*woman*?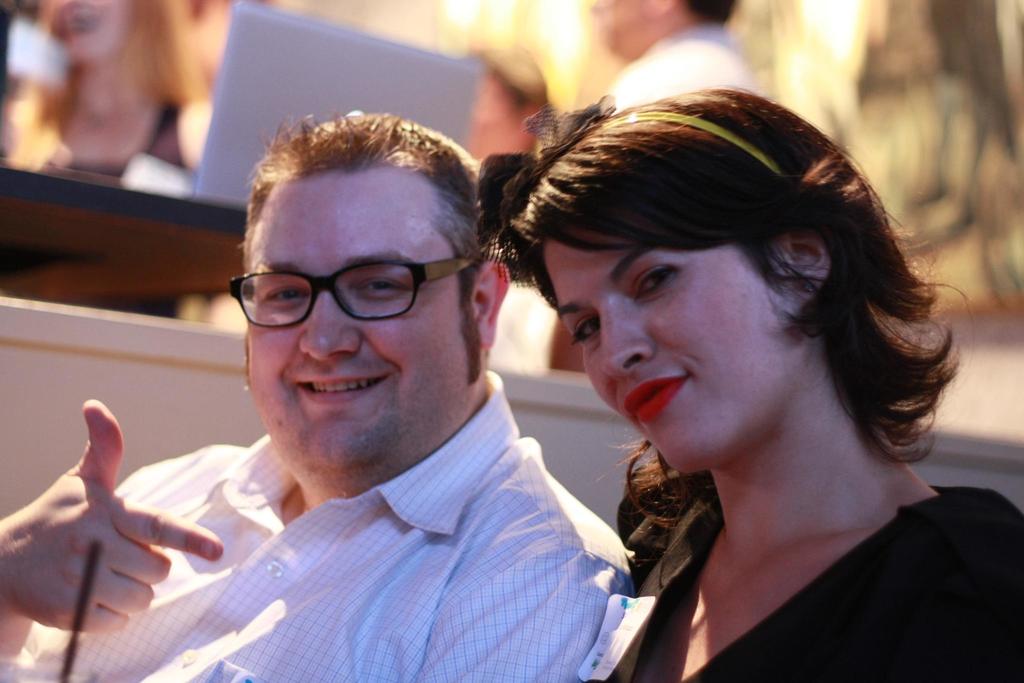
locate(474, 86, 1023, 682)
